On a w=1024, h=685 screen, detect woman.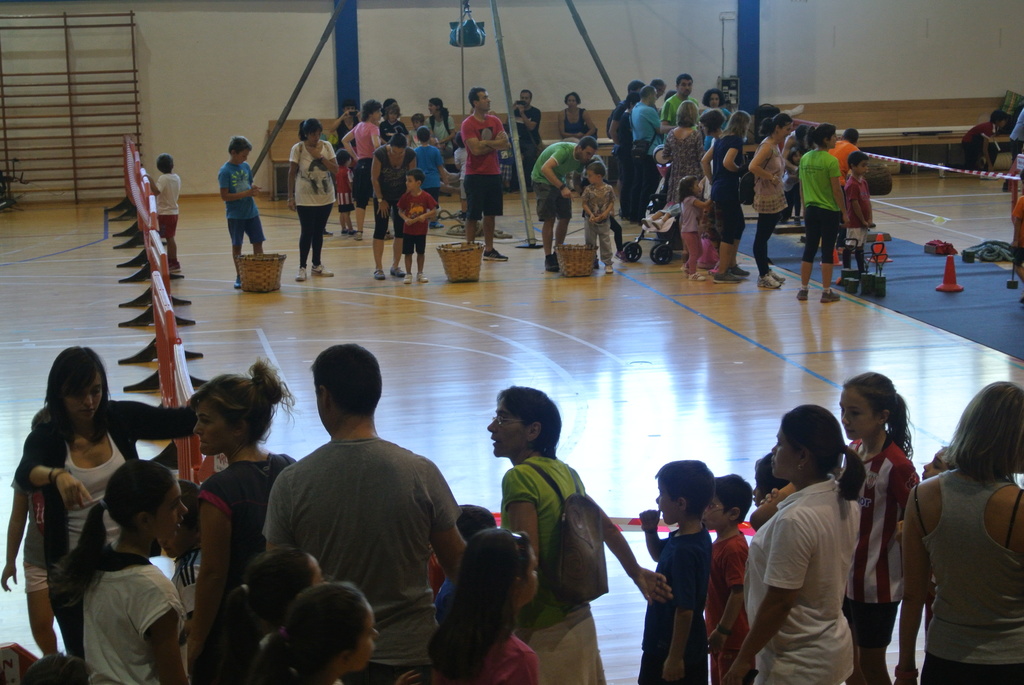
{"x1": 54, "y1": 458, "x2": 194, "y2": 684}.
